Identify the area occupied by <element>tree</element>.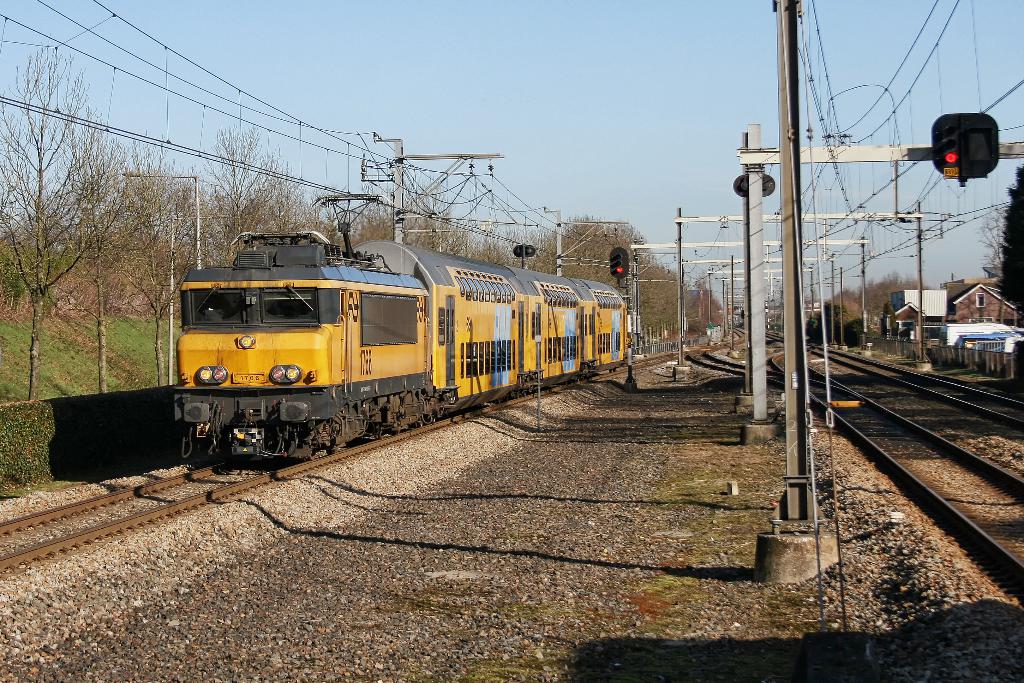
Area: x1=543, y1=207, x2=683, y2=325.
